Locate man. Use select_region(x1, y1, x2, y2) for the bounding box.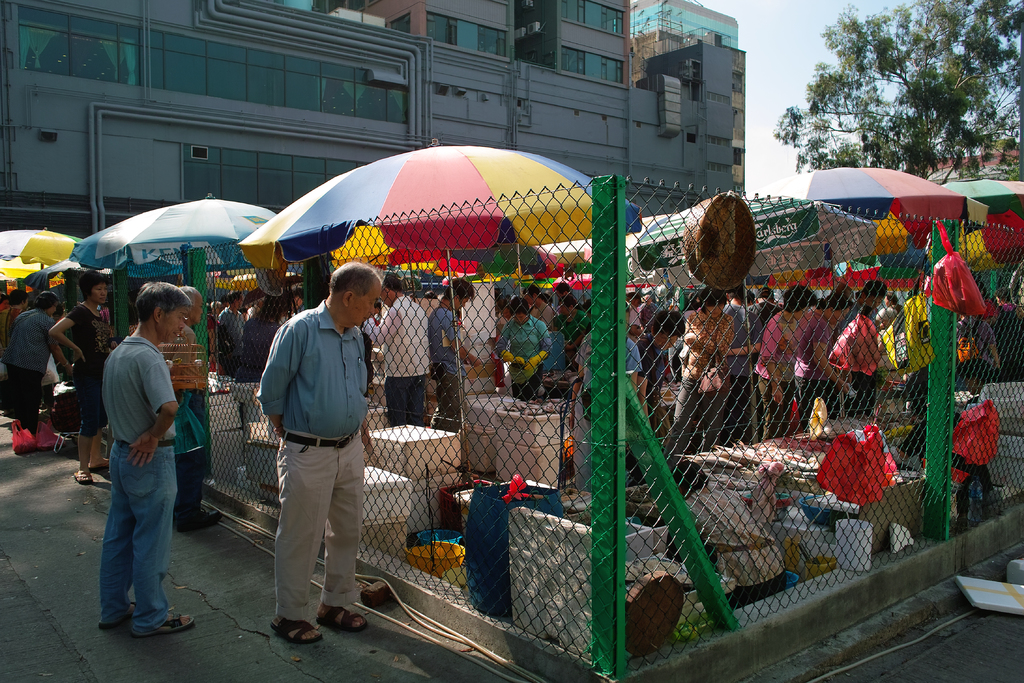
select_region(428, 279, 481, 432).
